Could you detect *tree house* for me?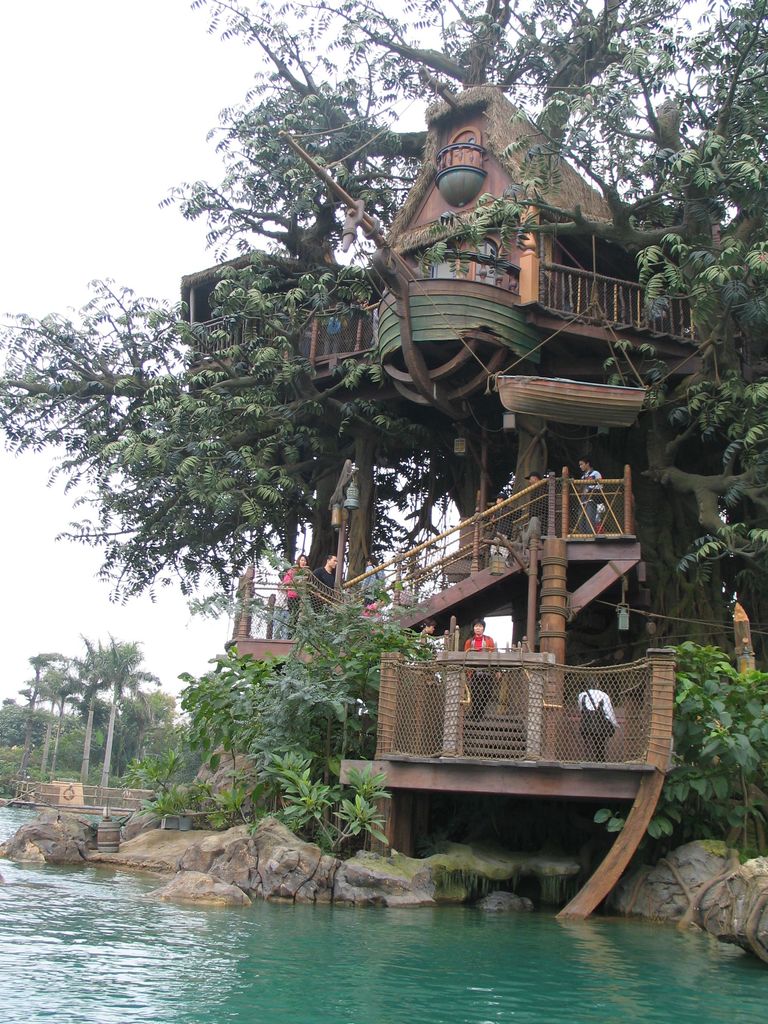
Detection result: bbox=[186, 81, 765, 924].
